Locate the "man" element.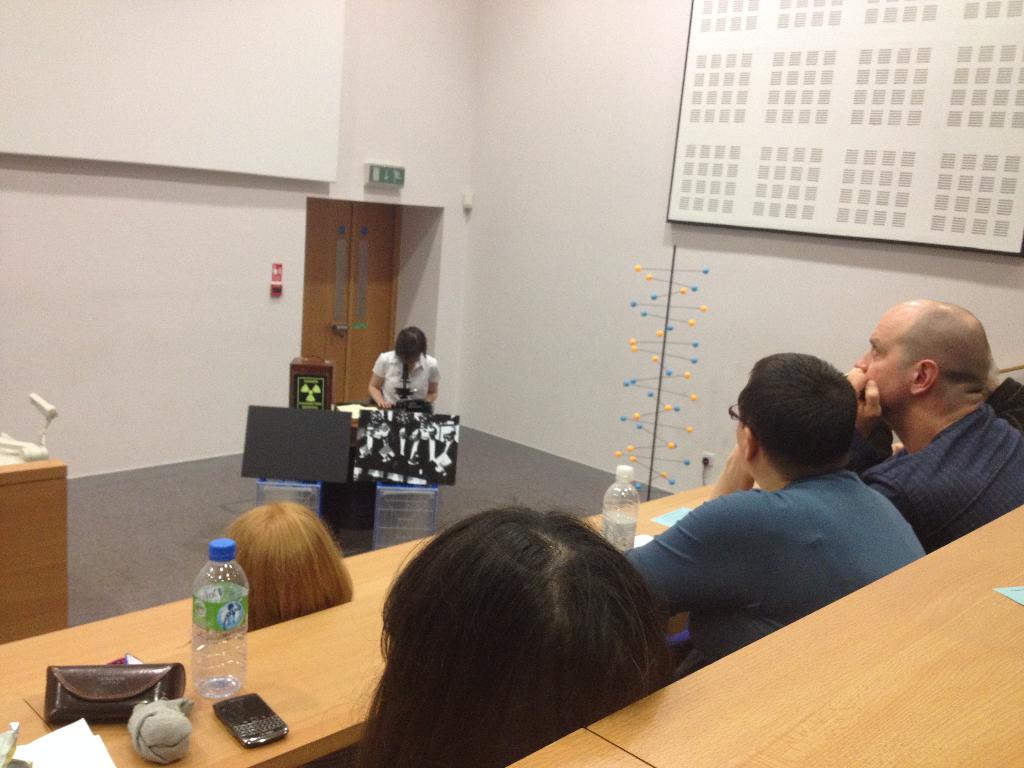
Element bbox: bbox(600, 363, 952, 668).
